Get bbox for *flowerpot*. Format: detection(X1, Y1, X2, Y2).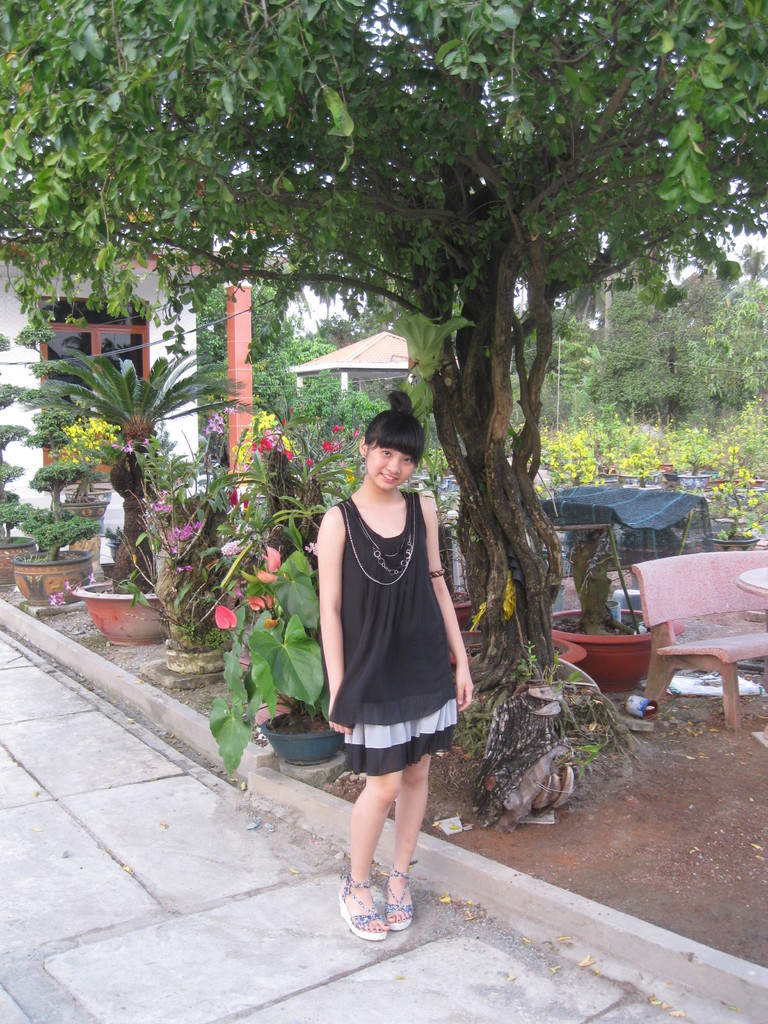
detection(260, 710, 346, 764).
